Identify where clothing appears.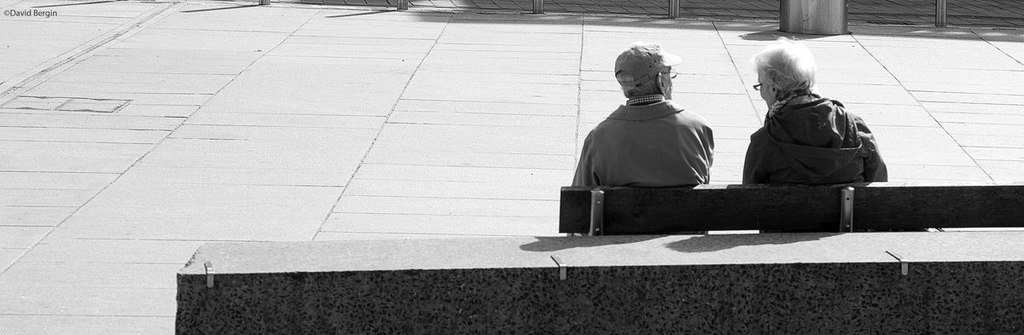
Appears at (566, 94, 712, 189).
